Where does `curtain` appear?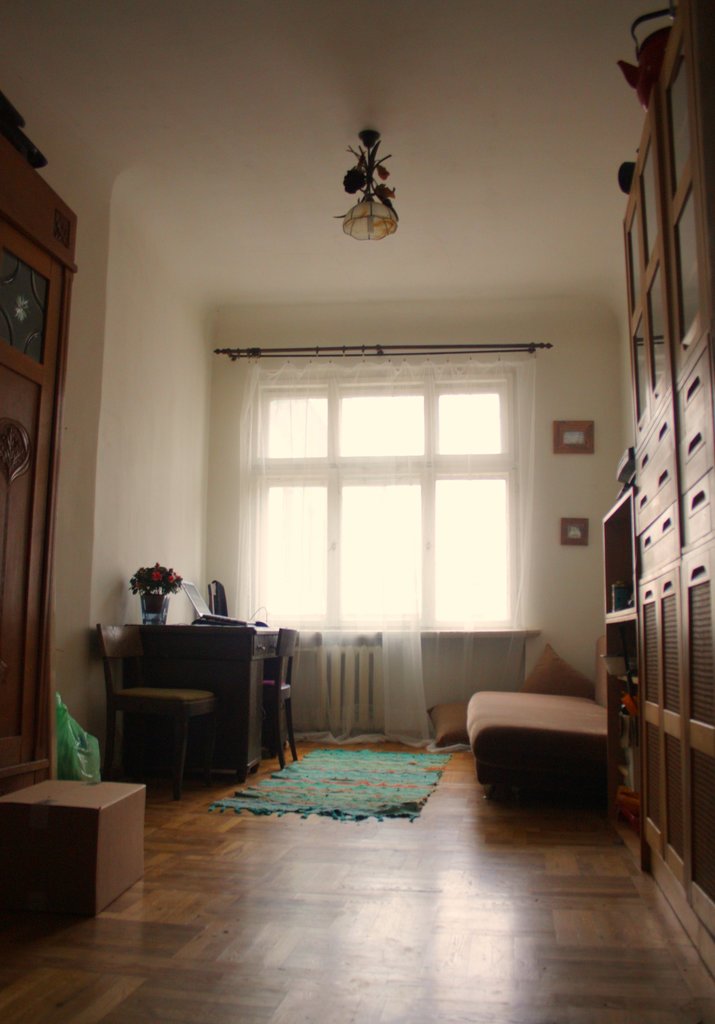
Appears at <bbox>233, 342, 543, 755</bbox>.
